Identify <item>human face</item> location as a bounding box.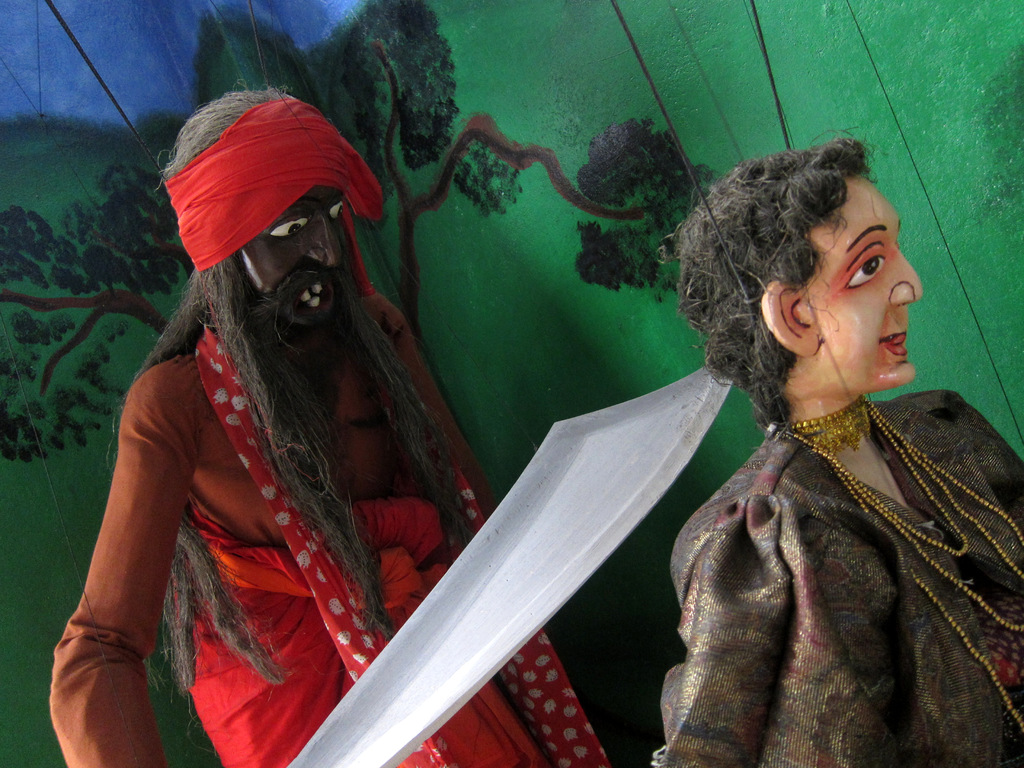
236 188 345 331.
